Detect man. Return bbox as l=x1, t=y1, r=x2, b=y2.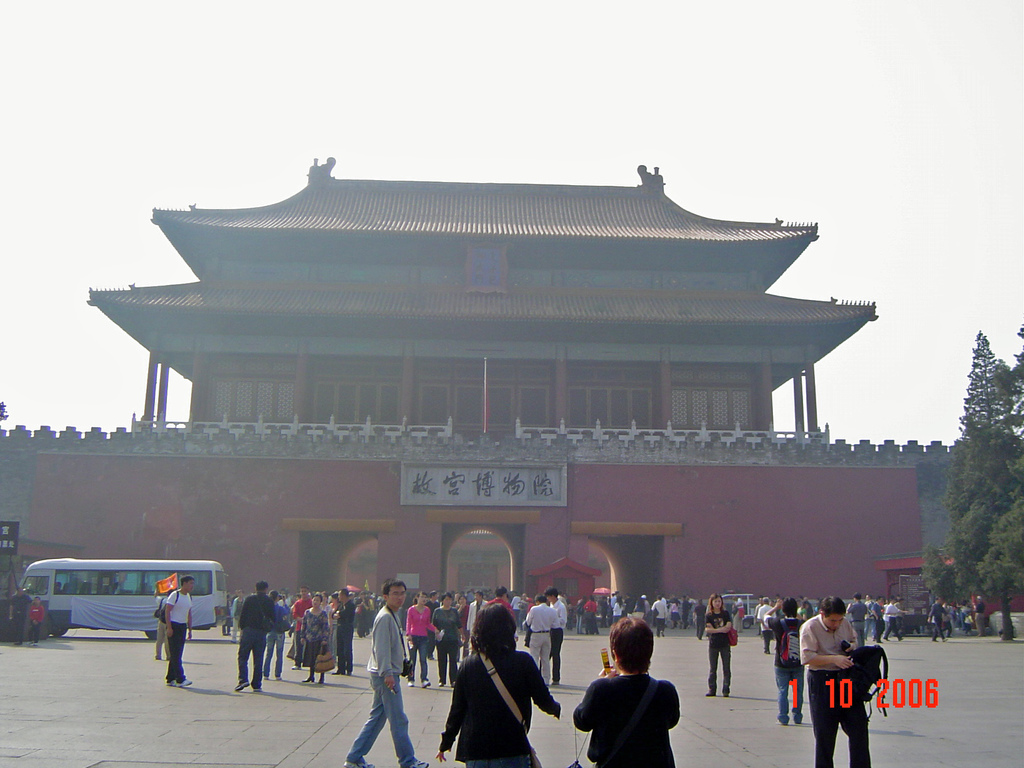
l=754, t=597, r=763, b=636.
